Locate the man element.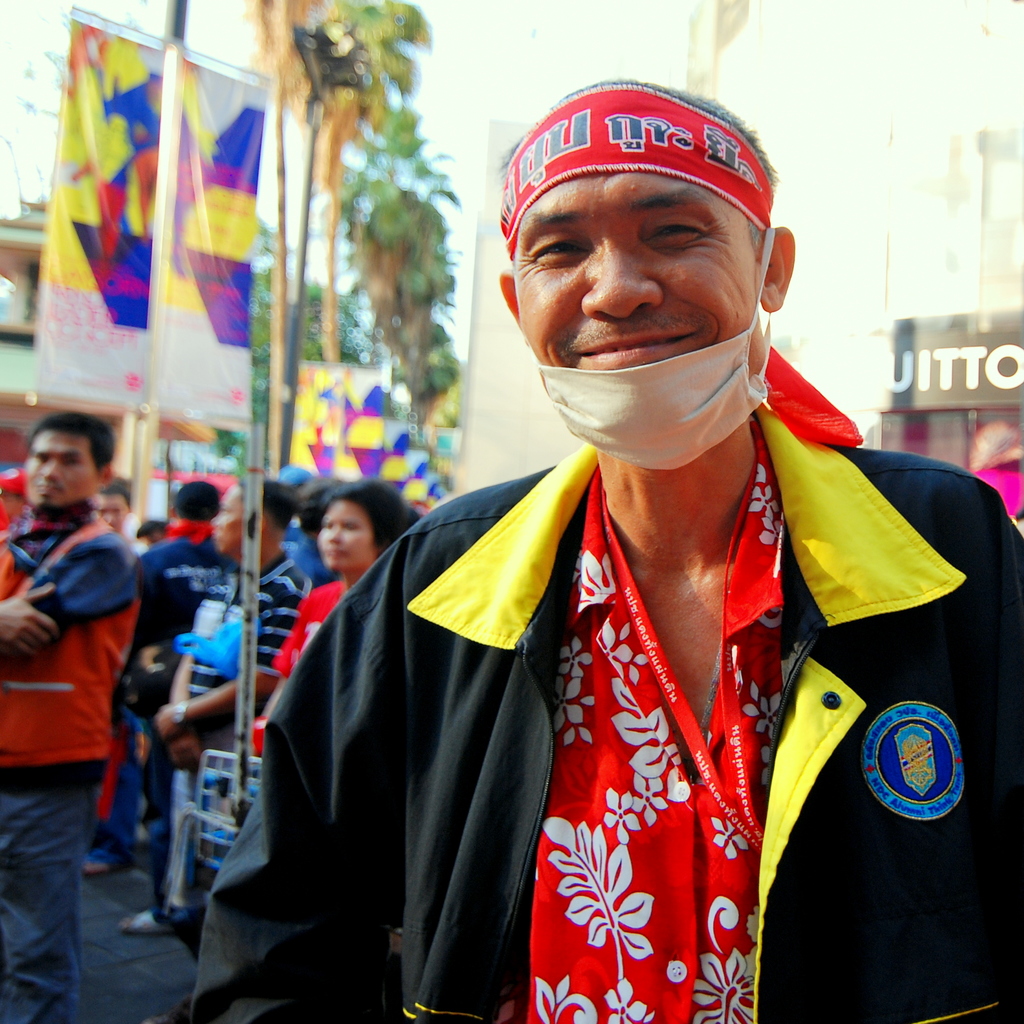
Element bbox: bbox=[143, 481, 240, 639].
